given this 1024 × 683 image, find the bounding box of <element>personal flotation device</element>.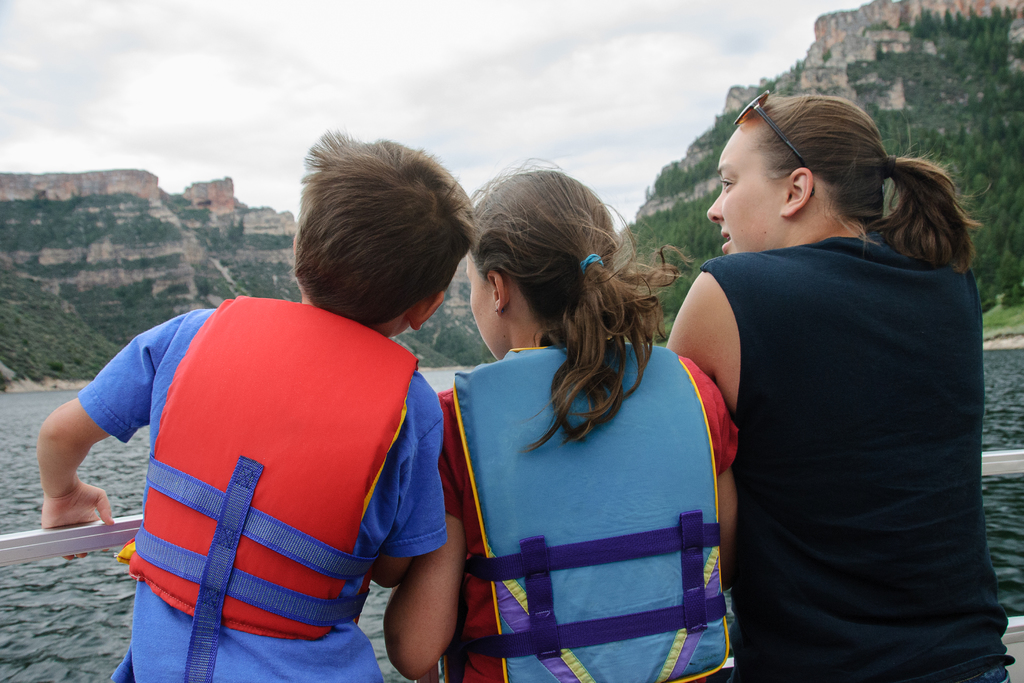
bbox=(114, 299, 375, 682).
